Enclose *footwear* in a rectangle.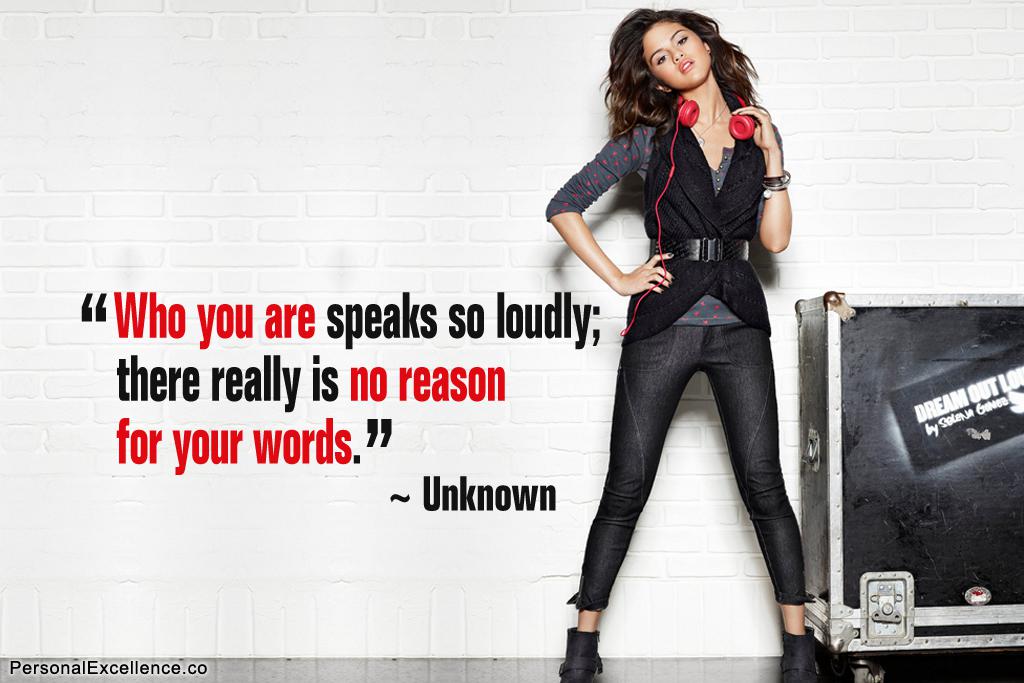
(left=557, top=622, right=605, bottom=682).
